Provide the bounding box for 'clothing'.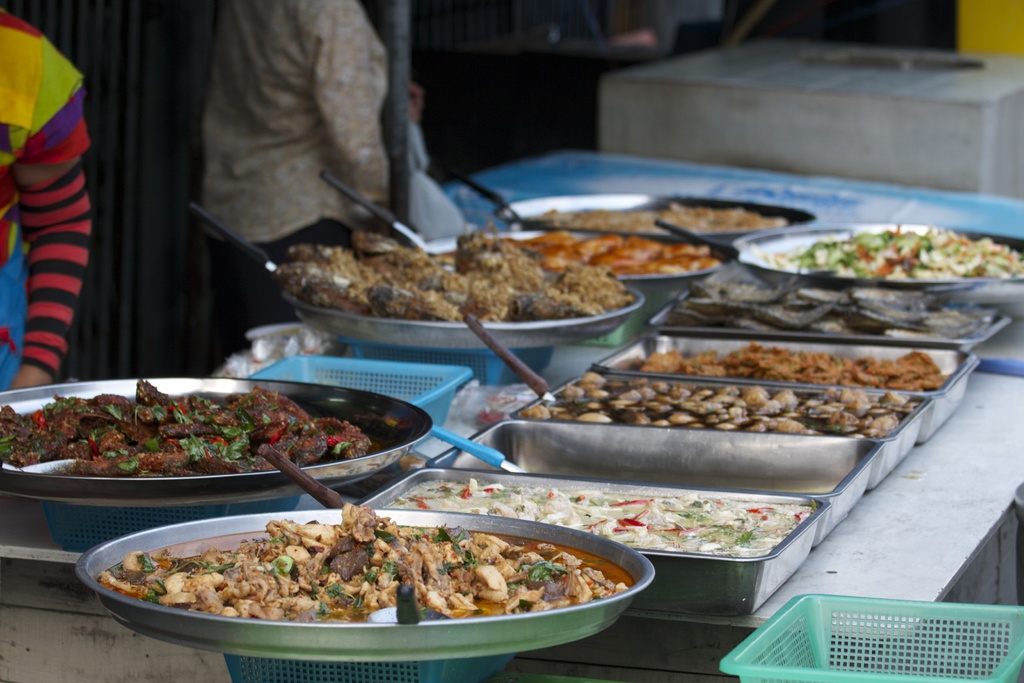
<region>195, 0, 392, 365</region>.
